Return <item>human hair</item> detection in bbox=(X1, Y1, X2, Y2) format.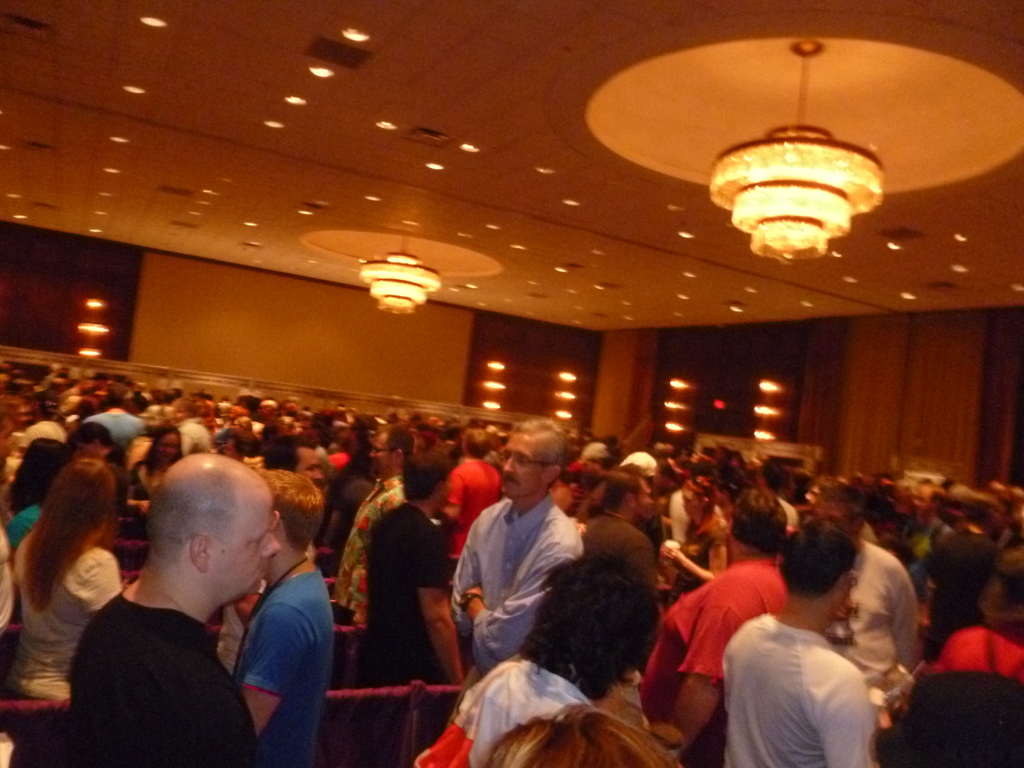
bbox=(19, 456, 114, 597).
